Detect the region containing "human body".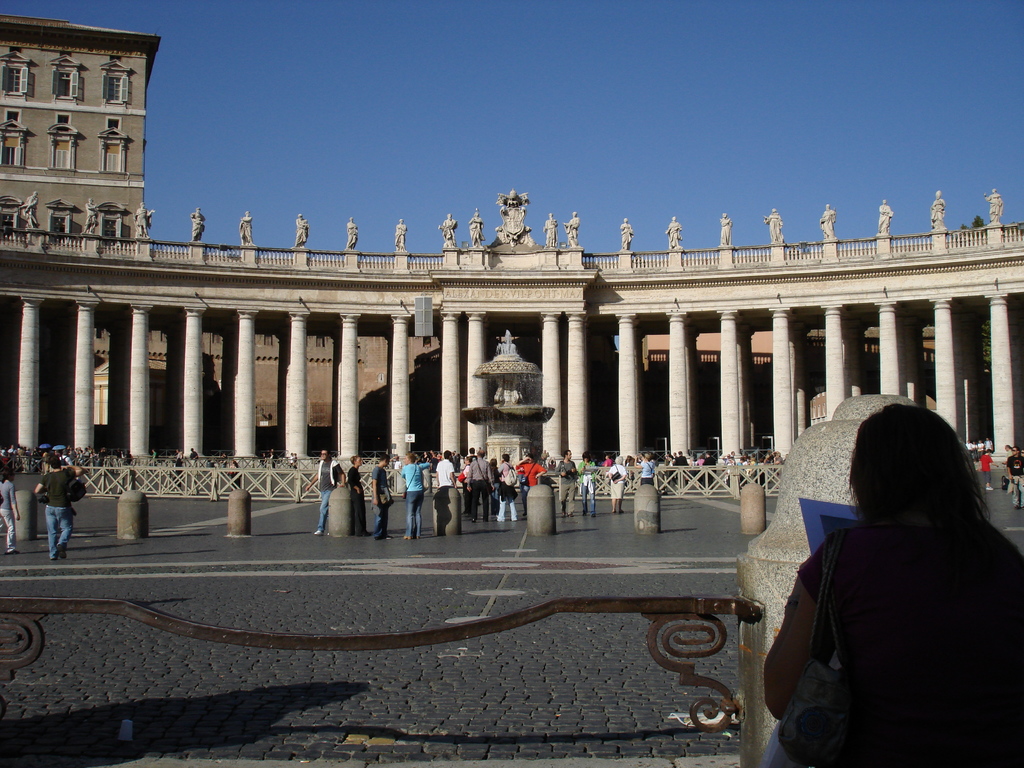
box(554, 447, 575, 520).
